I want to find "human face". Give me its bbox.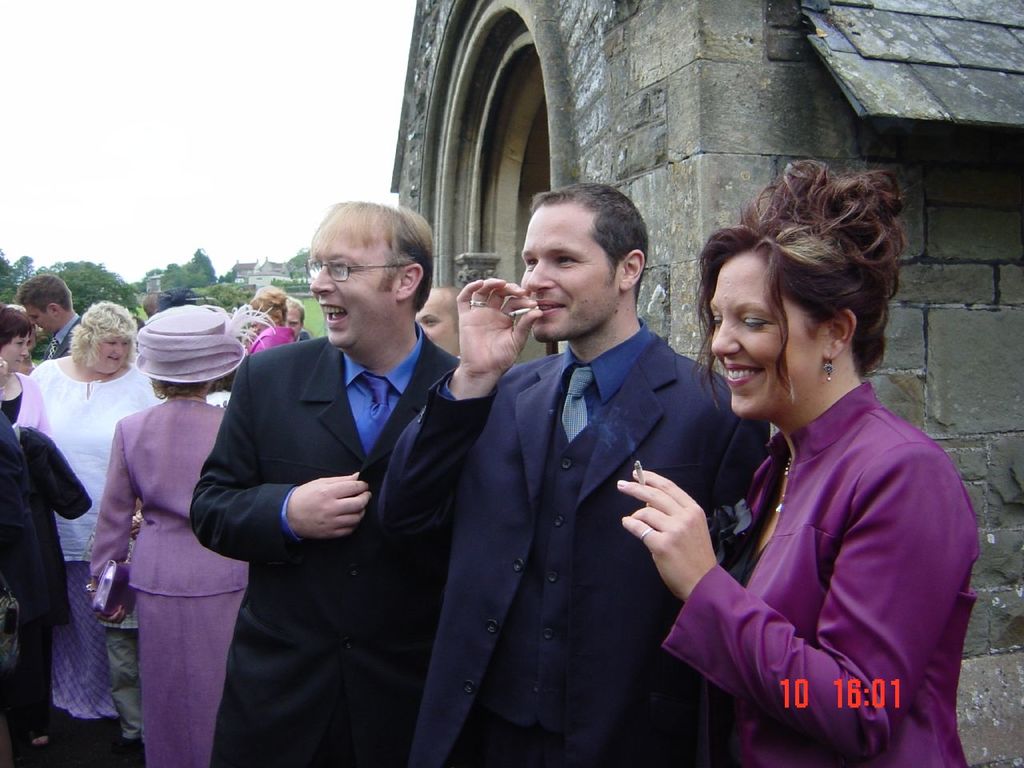
1,326,29,374.
